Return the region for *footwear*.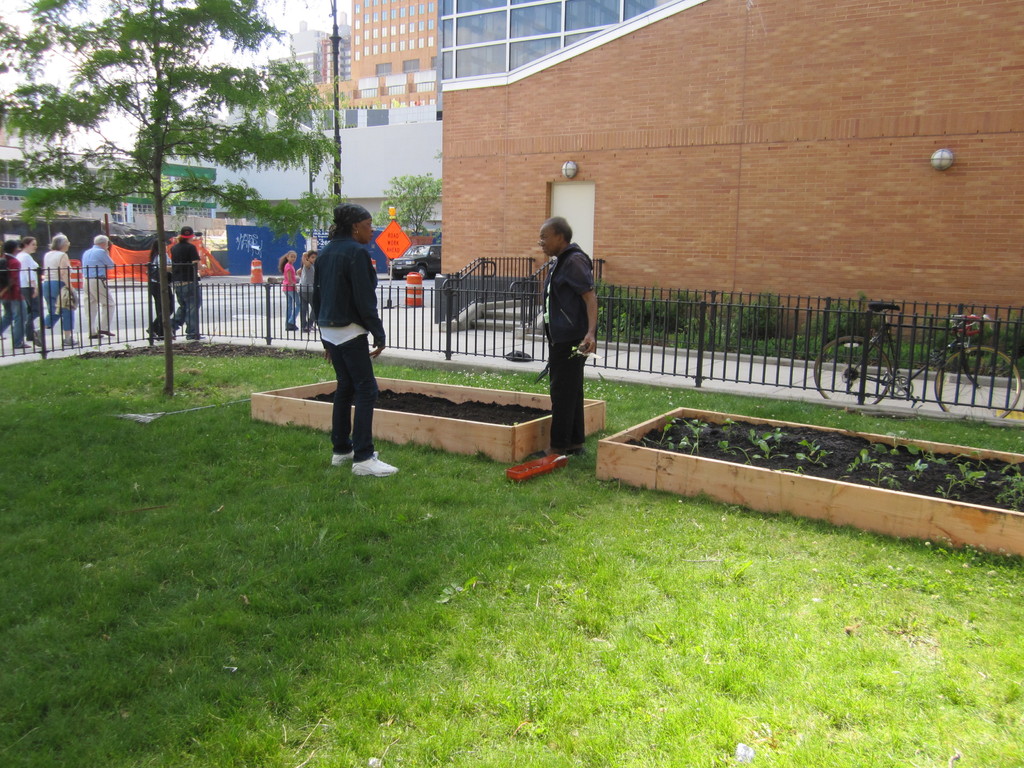
box(63, 337, 80, 345).
